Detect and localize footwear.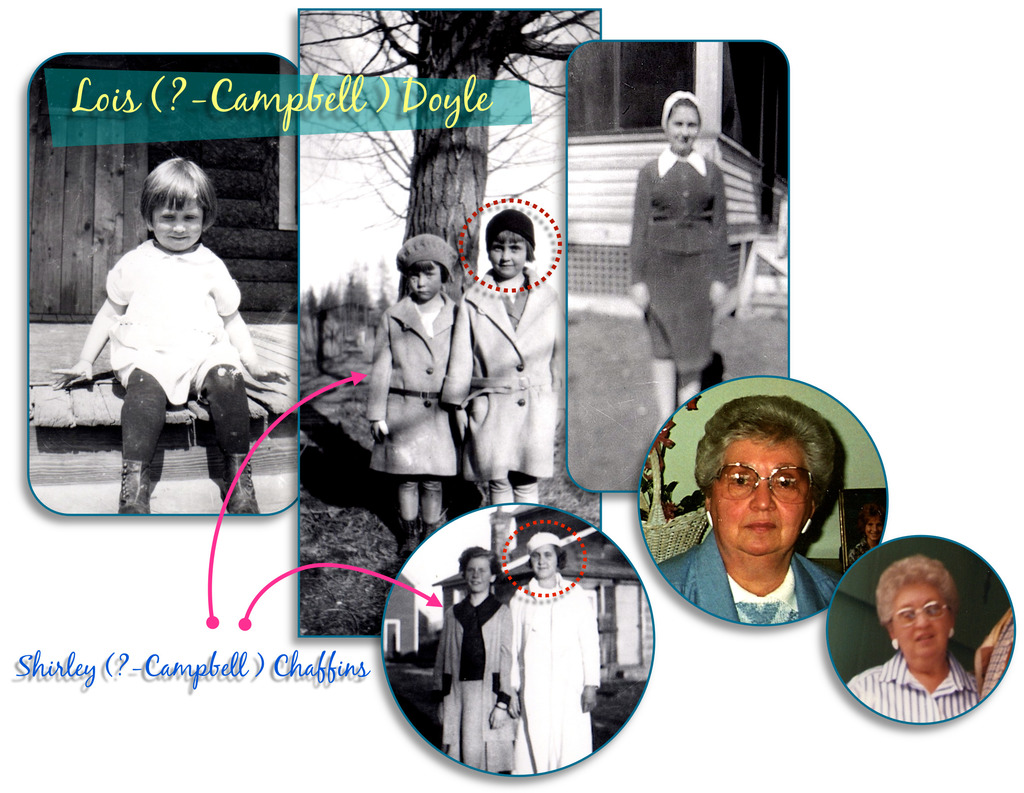
Localized at locate(227, 448, 258, 516).
